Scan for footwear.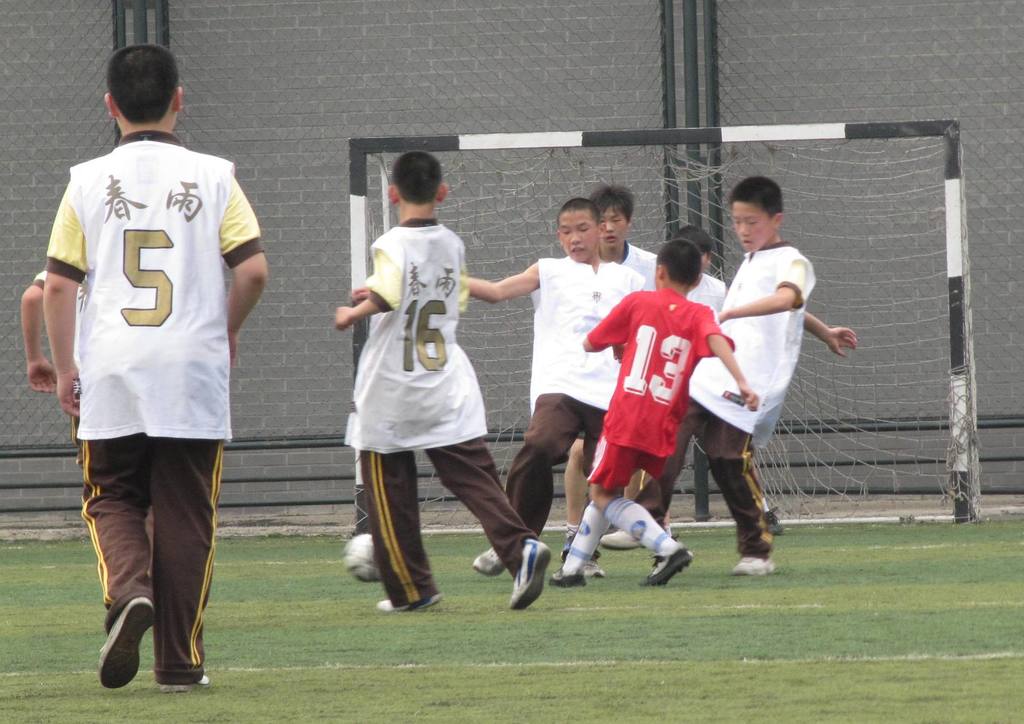
Scan result: Rect(159, 673, 211, 691).
